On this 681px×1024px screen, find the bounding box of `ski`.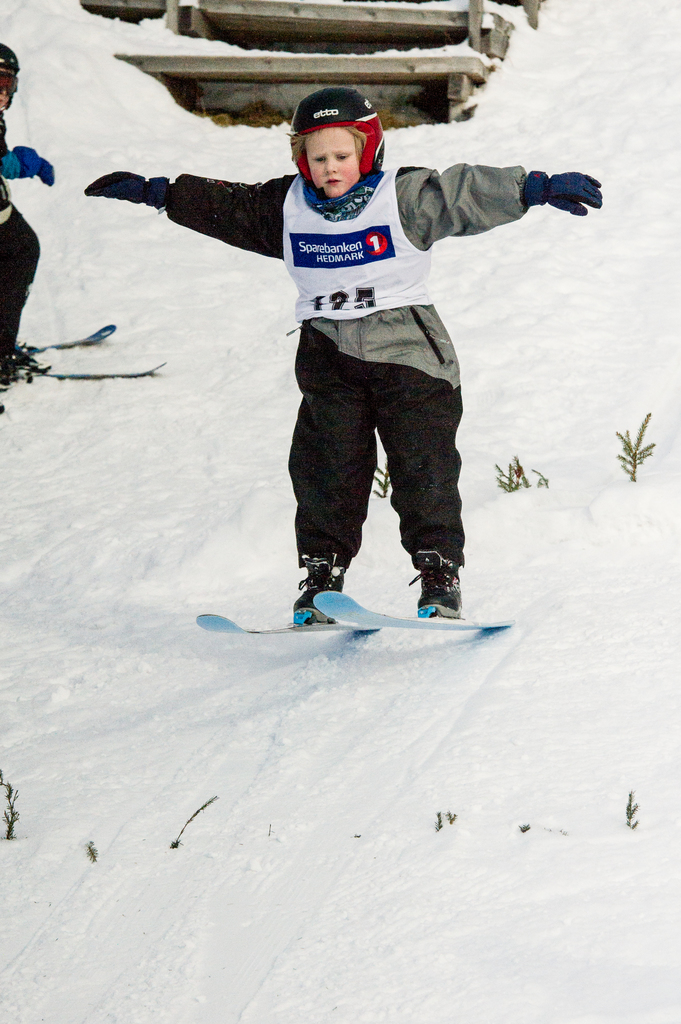
Bounding box: (x1=197, y1=552, x2=513, y2=647).
